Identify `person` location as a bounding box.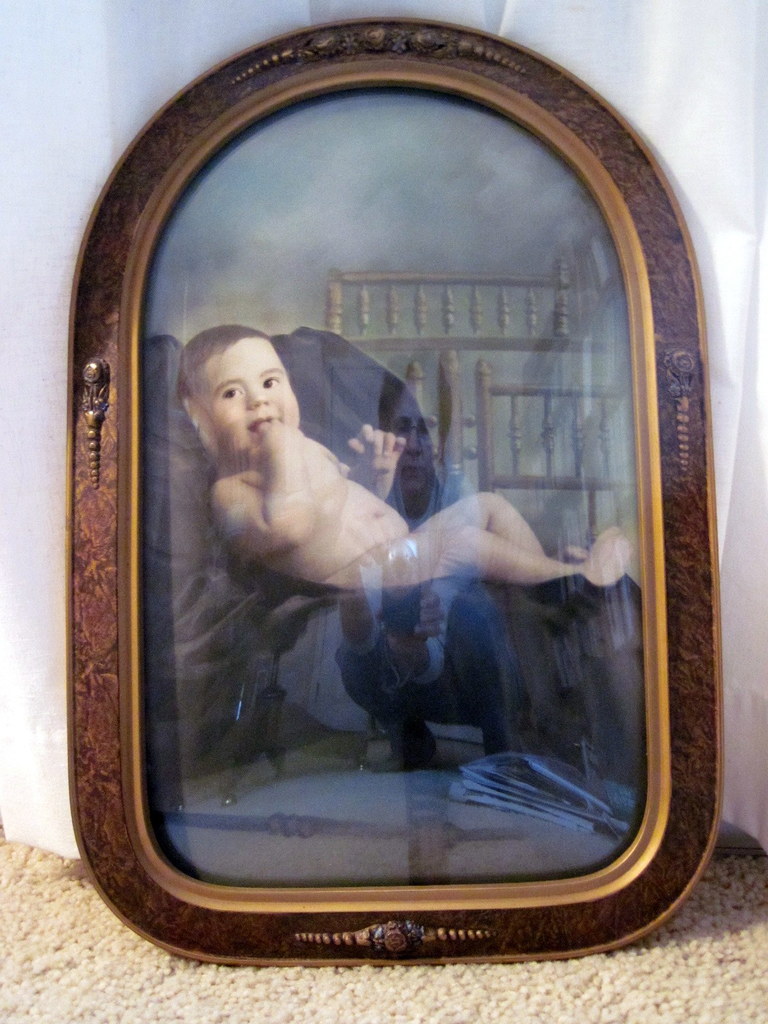
{"x1": 177, "y1": 319, "x2": 633, "y2": 589}.
